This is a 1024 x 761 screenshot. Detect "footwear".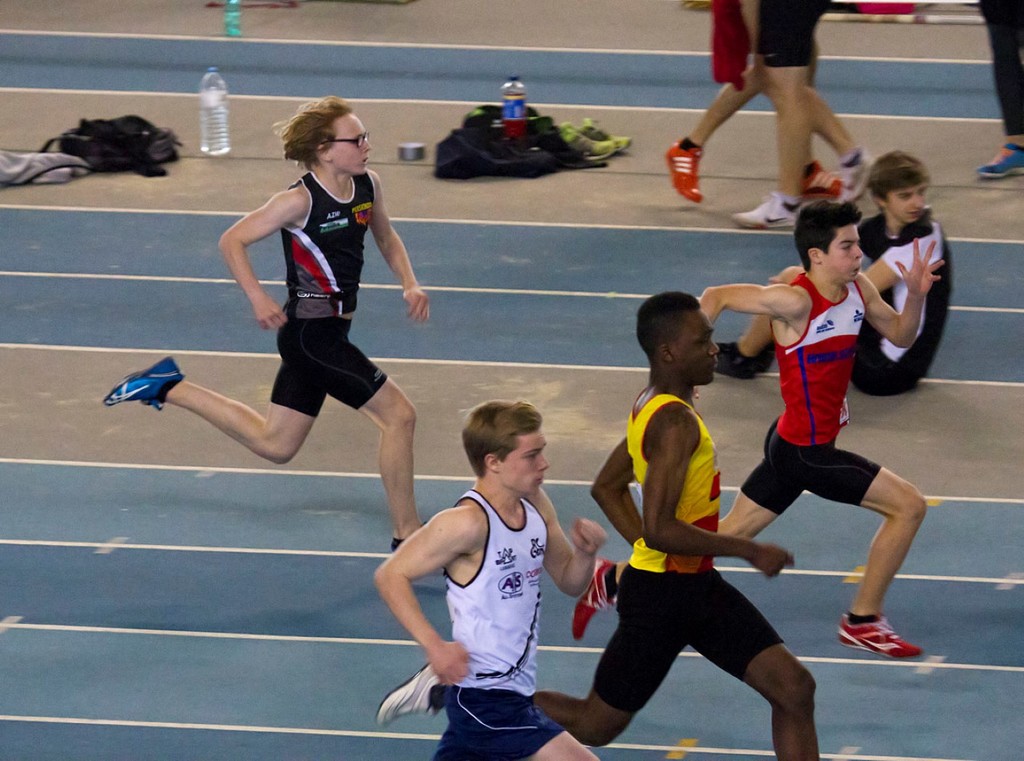
[x1=834, y1=612, x2=923, y2=663].
